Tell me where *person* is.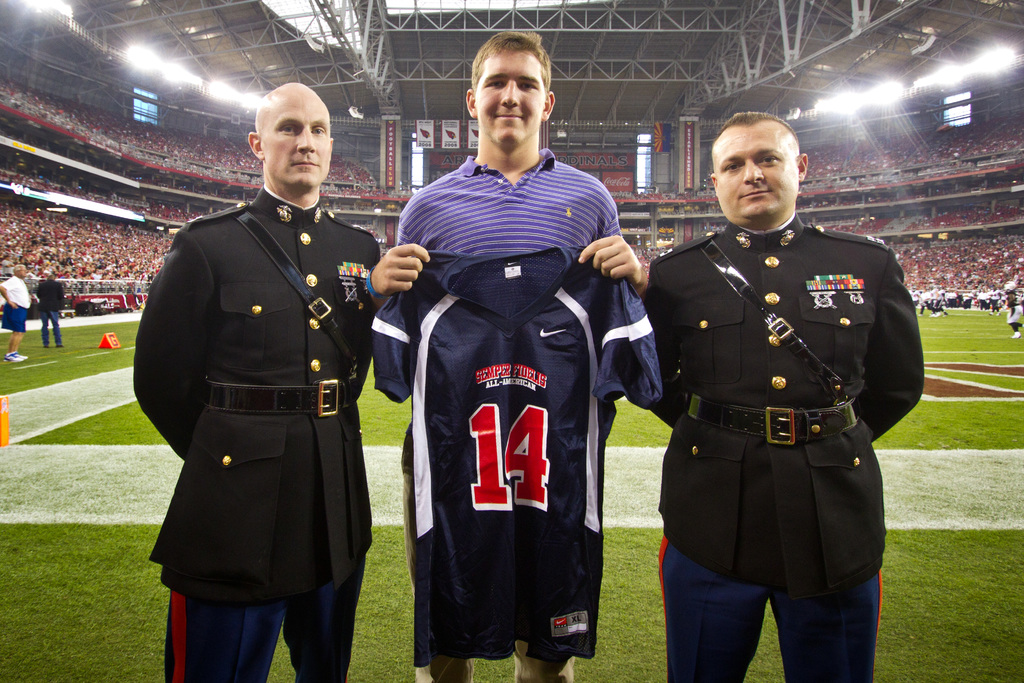
*person* is at [left=369, top=24, right=645, bottom=682].
